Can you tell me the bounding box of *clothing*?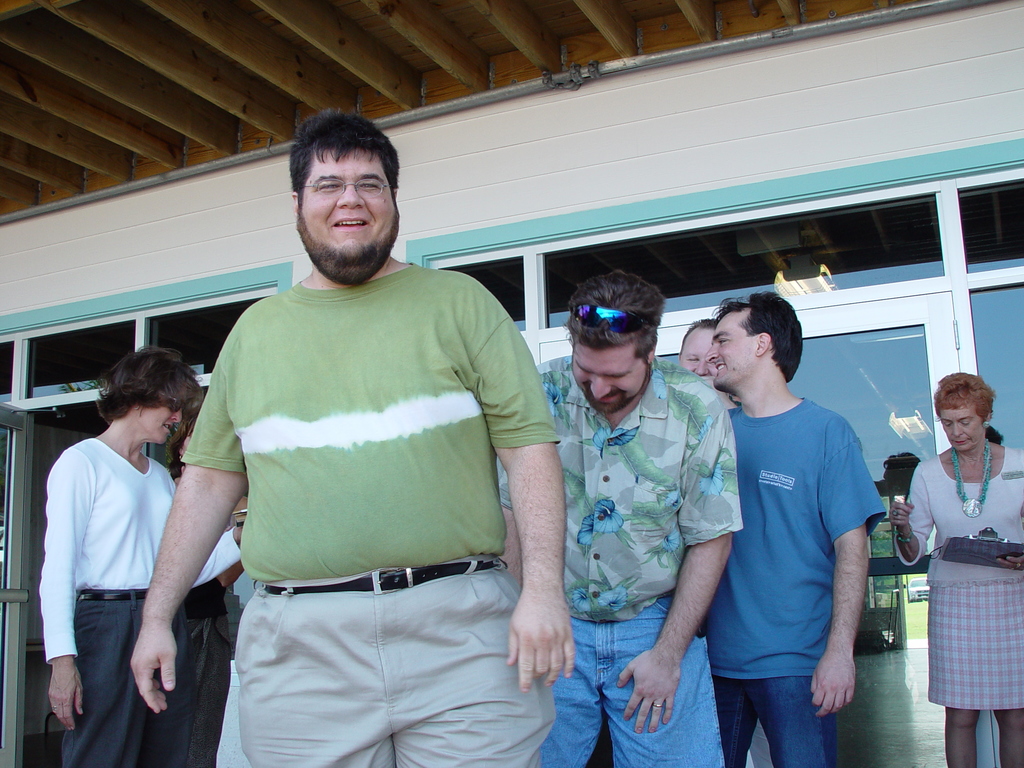
(179, 284, 564, 767).
